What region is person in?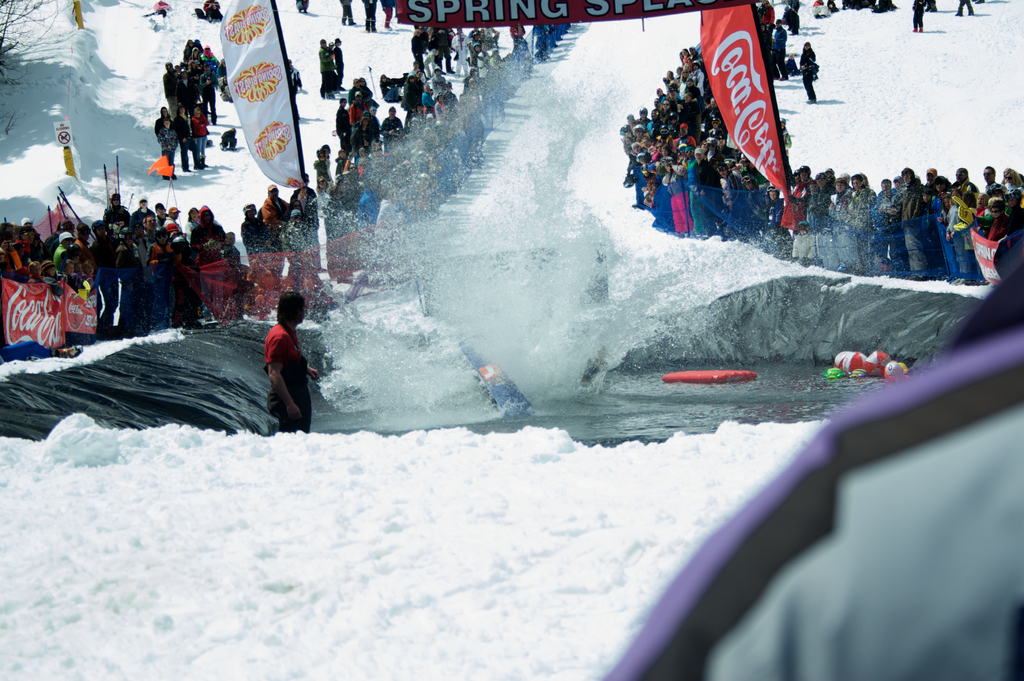
655, 99, 660, 108.
